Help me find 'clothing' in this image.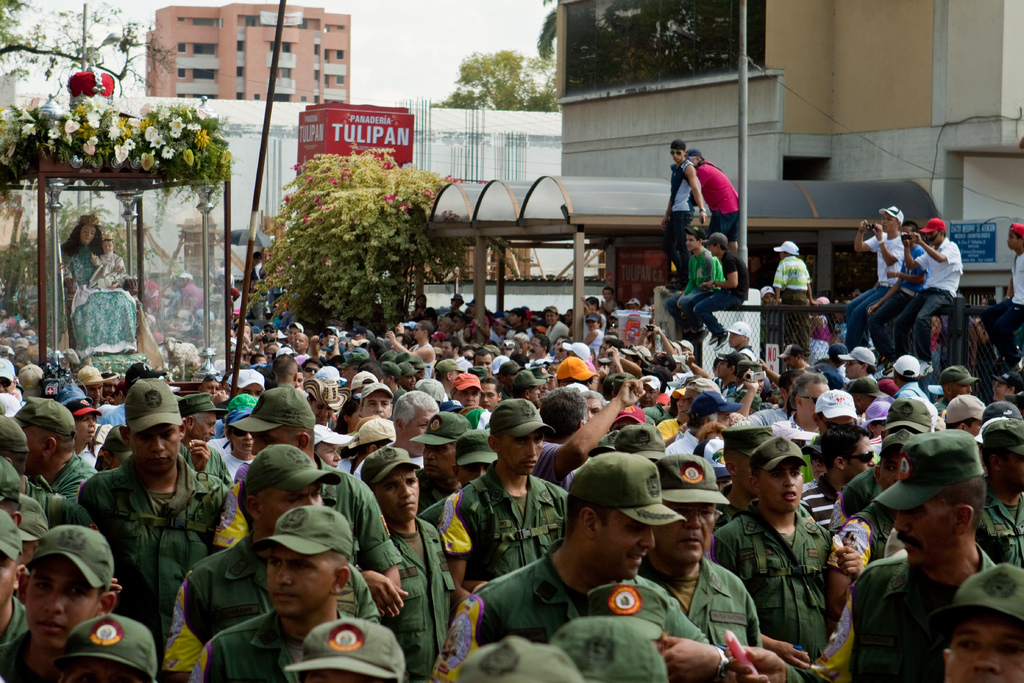
Found it: box(801, 457, 817, 491).
